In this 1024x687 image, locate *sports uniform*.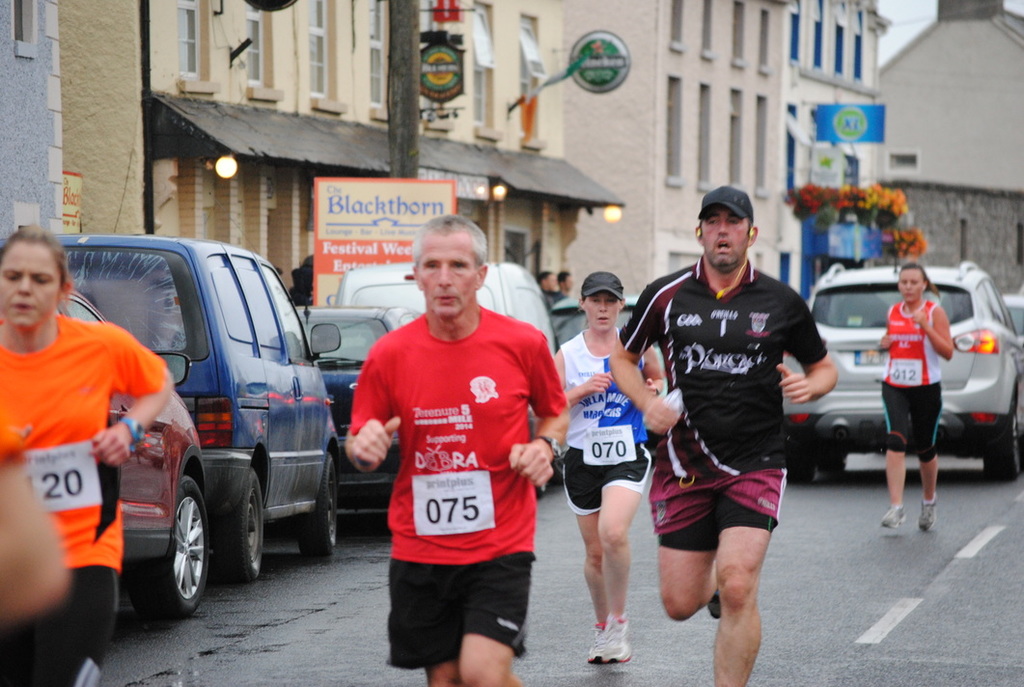
Bounding box: [x1=882, y1=298, x2=943, y2=457].
